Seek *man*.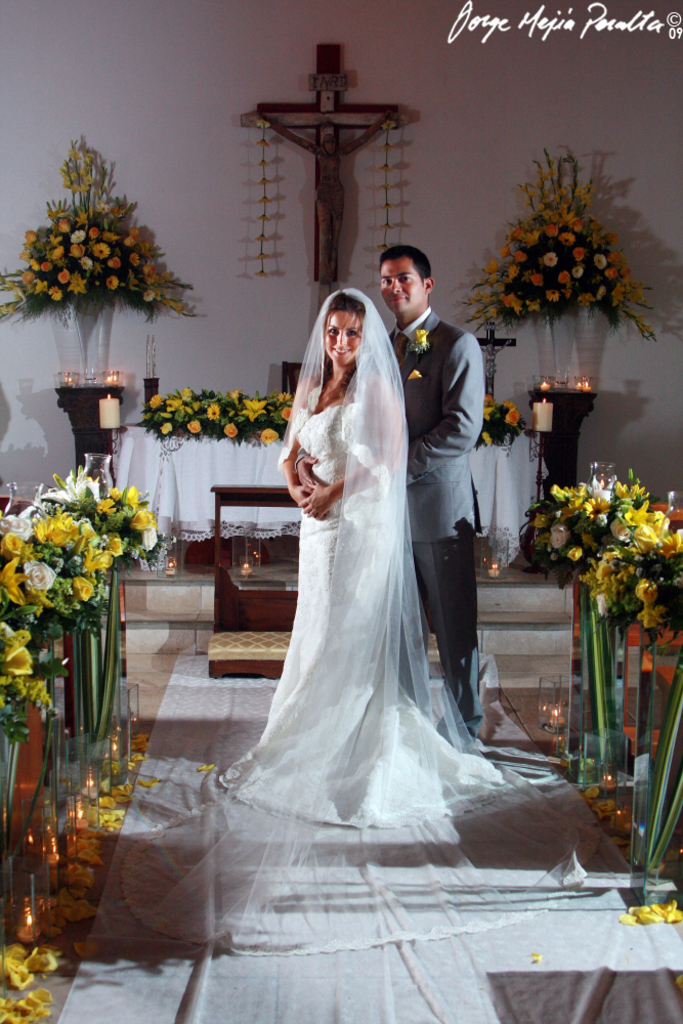
(379,244,489,746).
